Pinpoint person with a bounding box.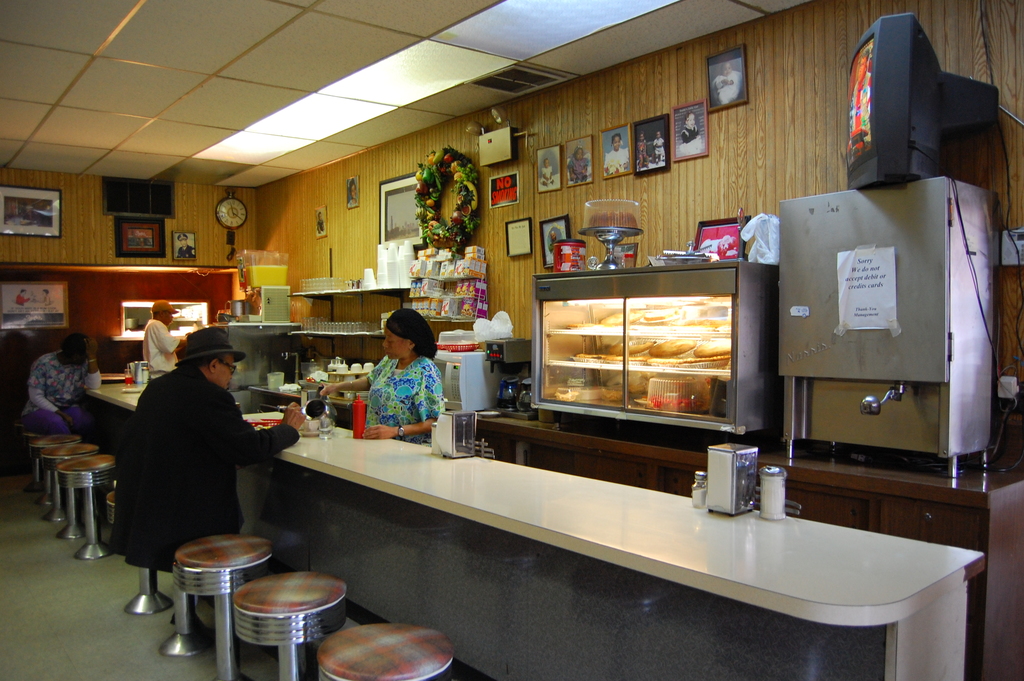
left=98, top=313, right=299, bottom=575.
